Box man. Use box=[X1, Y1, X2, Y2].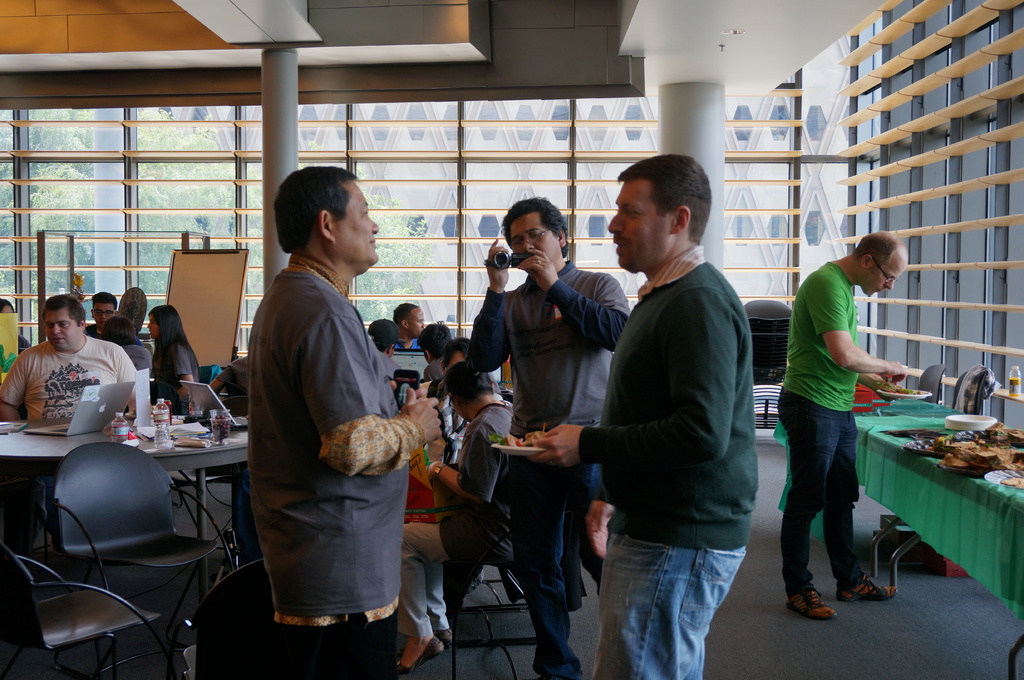
box=[0, 289, 134, 544].
